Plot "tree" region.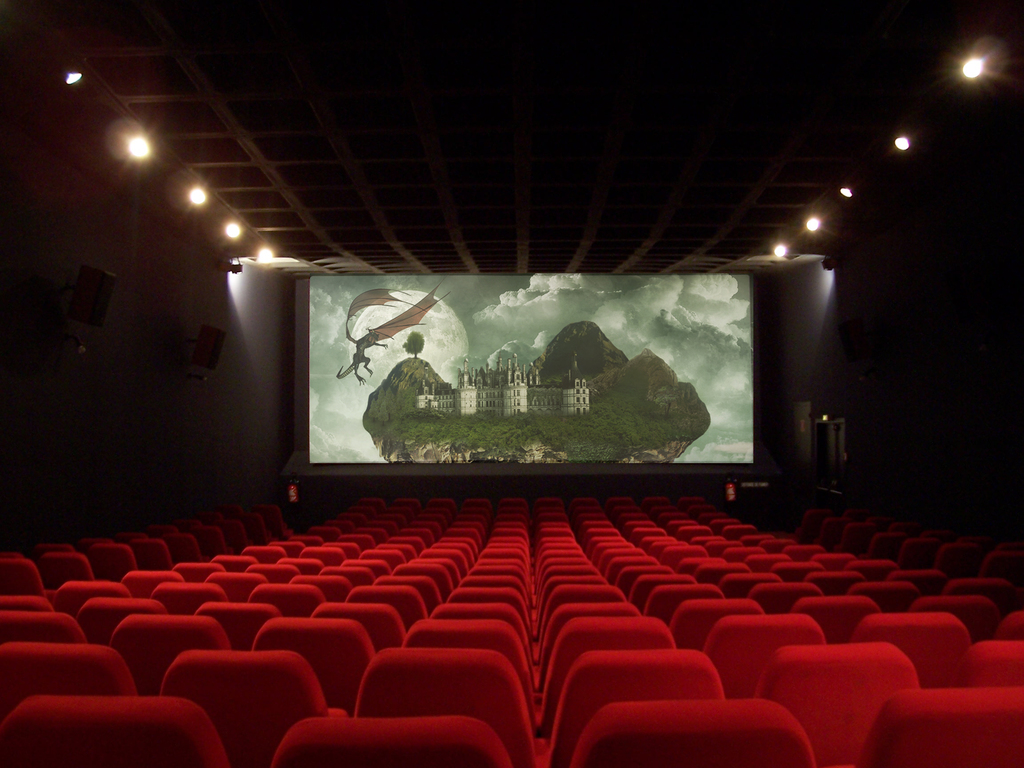
Plotted at {"x1": 404, "y1": 331, "x2": 424, "y2": 358}.
